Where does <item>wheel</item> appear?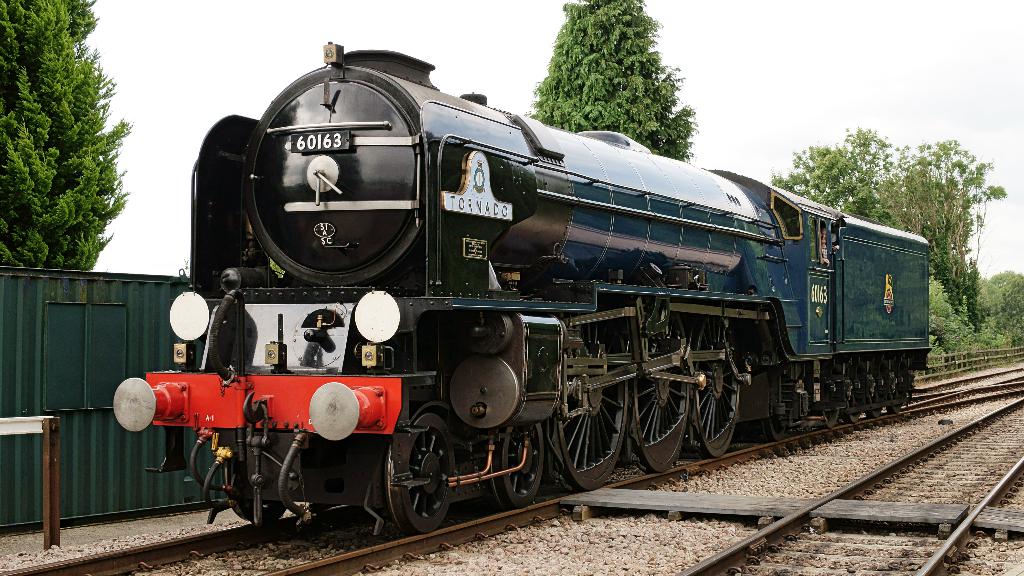
Appears at [left=765, top=419, right=786, bottom=443].
